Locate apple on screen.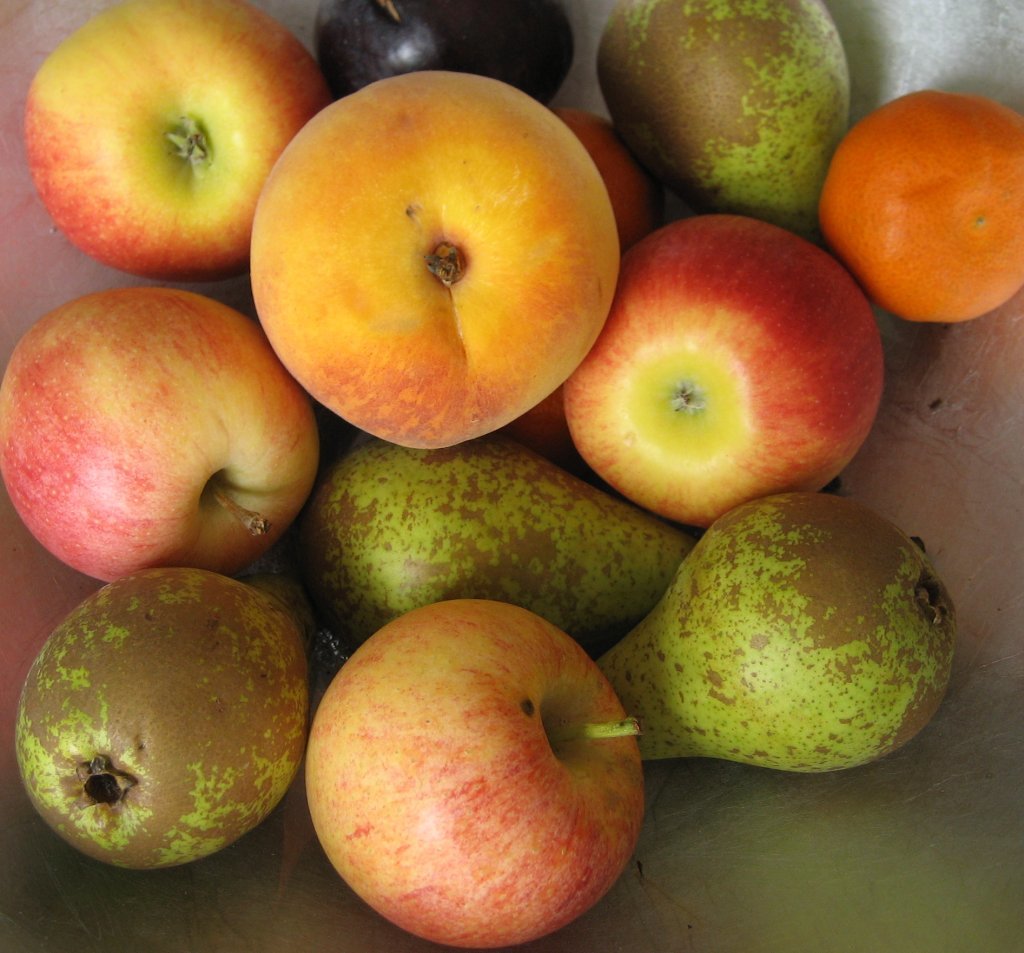
On screen at BBox(280, 613, 652, 952).
